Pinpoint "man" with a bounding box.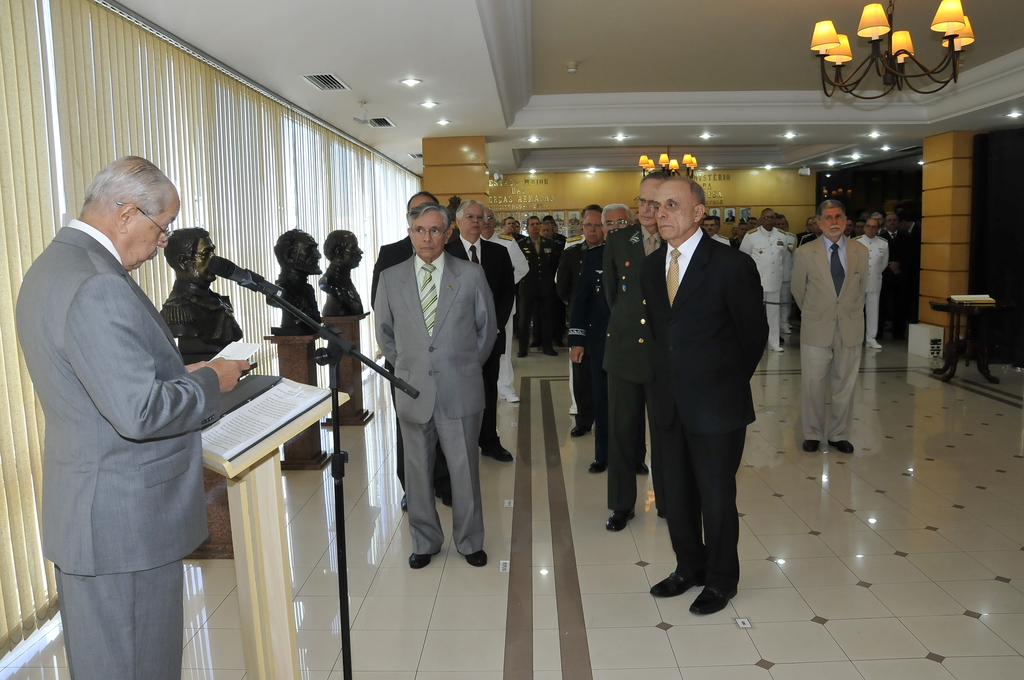
700/216/732/249.
